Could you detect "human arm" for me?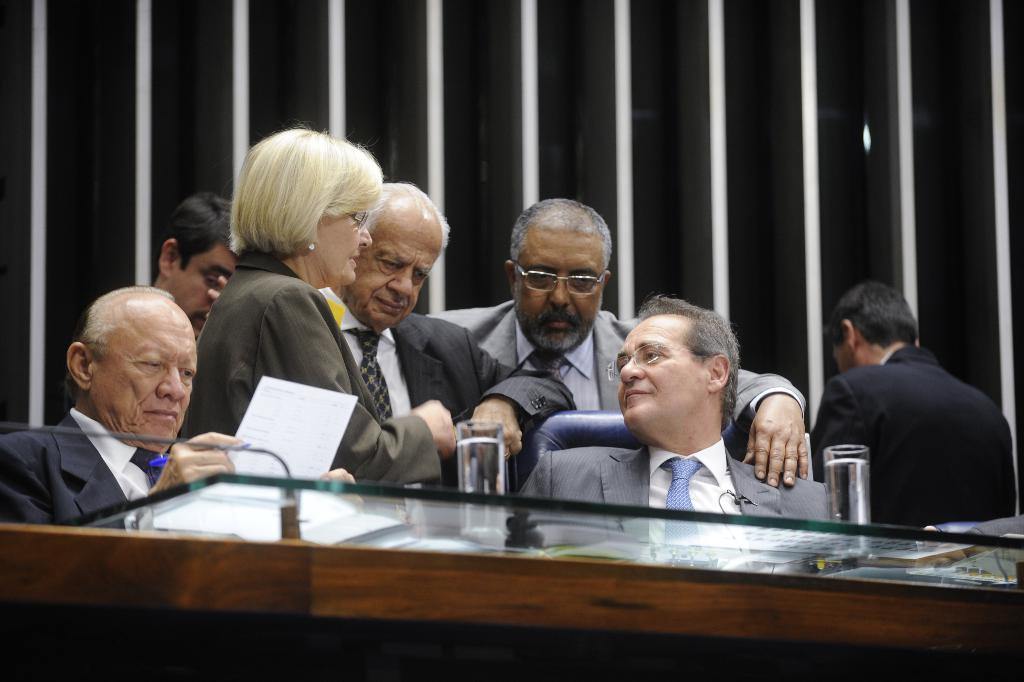
Detection result: 320 465 358 514.
